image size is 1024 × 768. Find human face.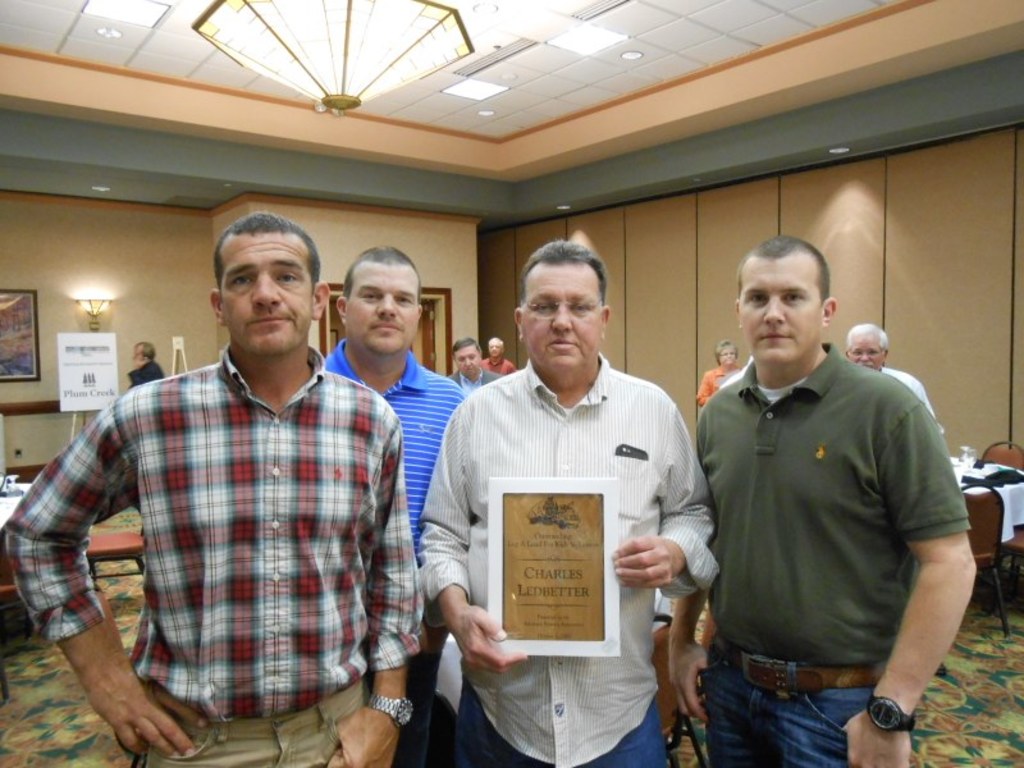
left=212, top=232, right=315, bottom=362.
